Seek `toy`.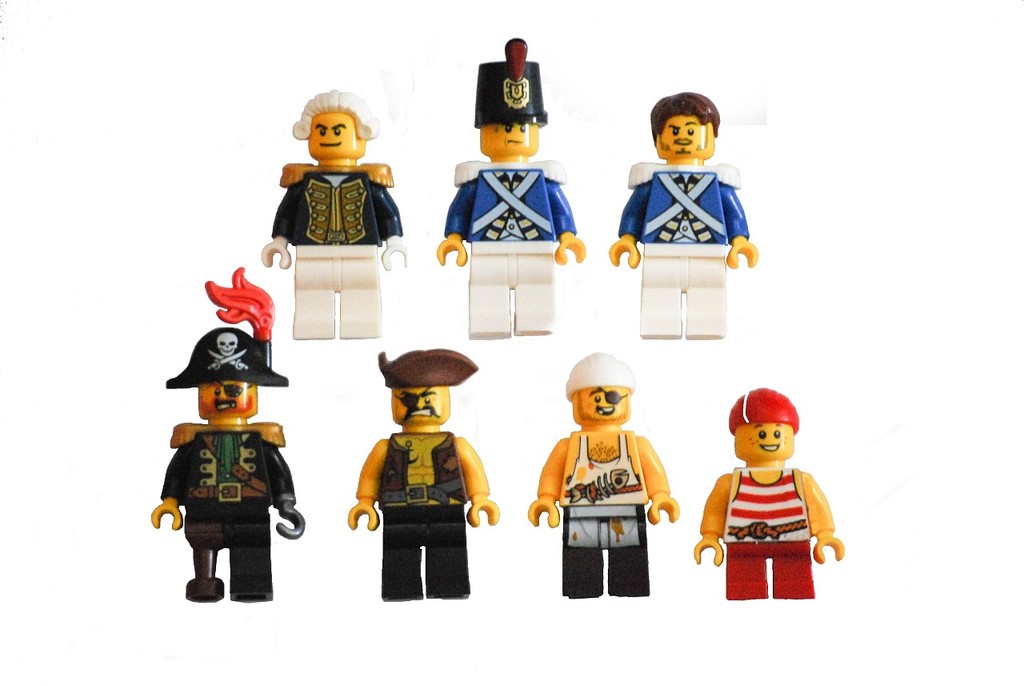
[435,36,586,339].
